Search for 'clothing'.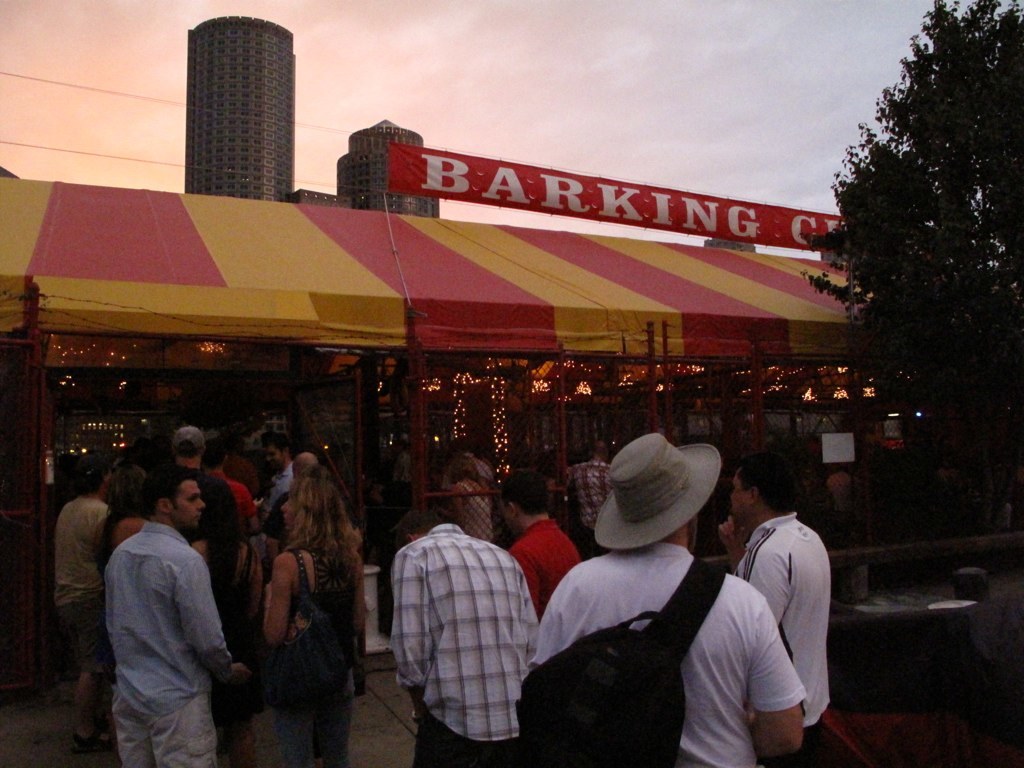
Found at x1=374, y1=497, x2=545, y2=764.
